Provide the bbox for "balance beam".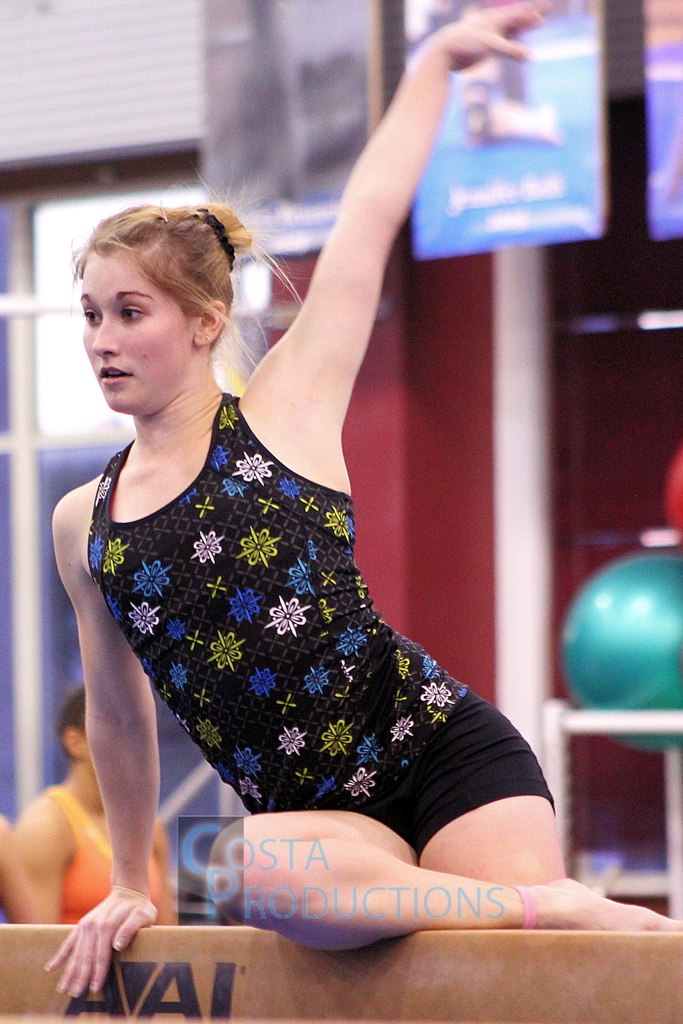
0/923/682/1023.
